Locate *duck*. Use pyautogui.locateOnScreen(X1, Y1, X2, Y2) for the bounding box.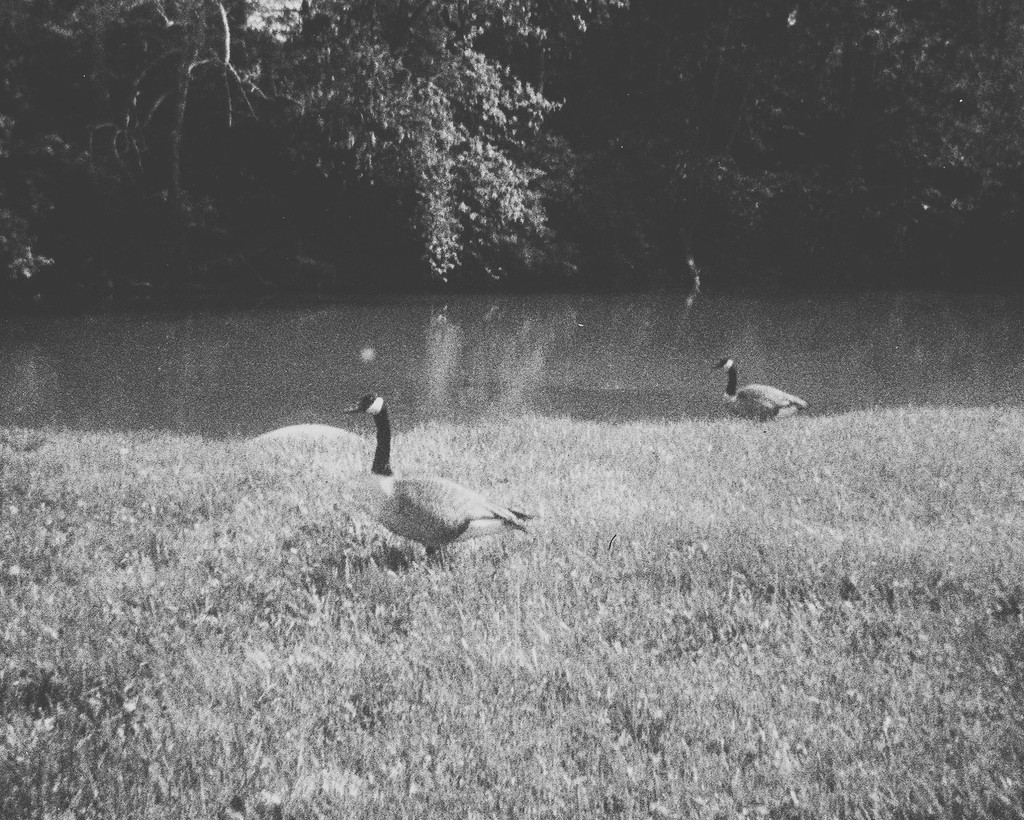
pyautogui.locateOnScreen(712, 358, 807, 432).
